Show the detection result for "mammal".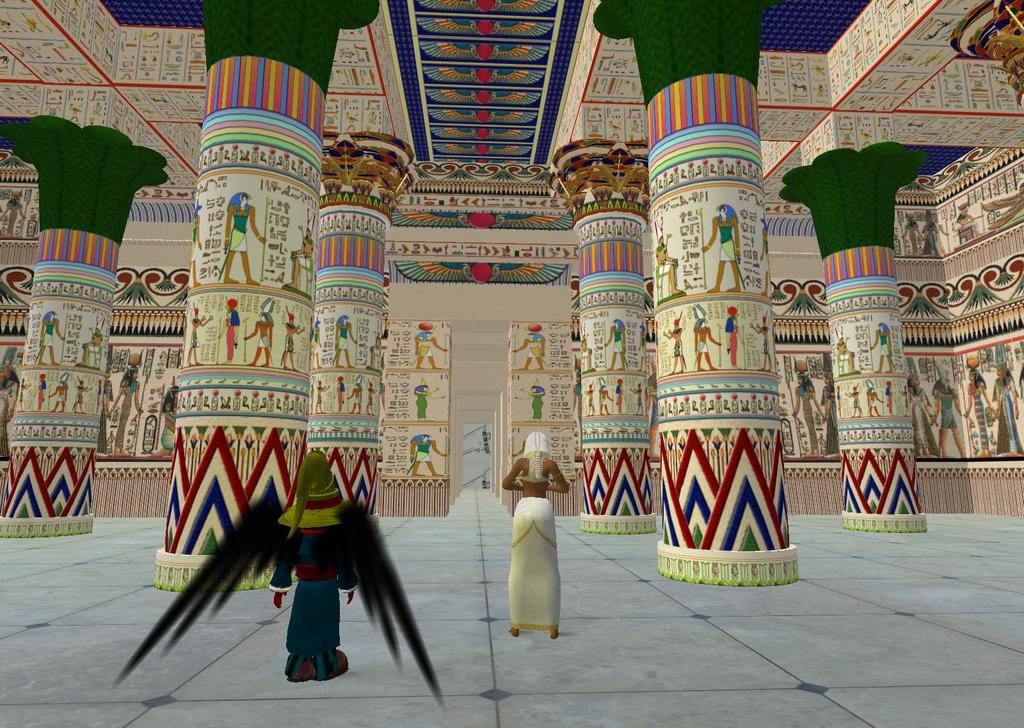
333,317,356,368.
